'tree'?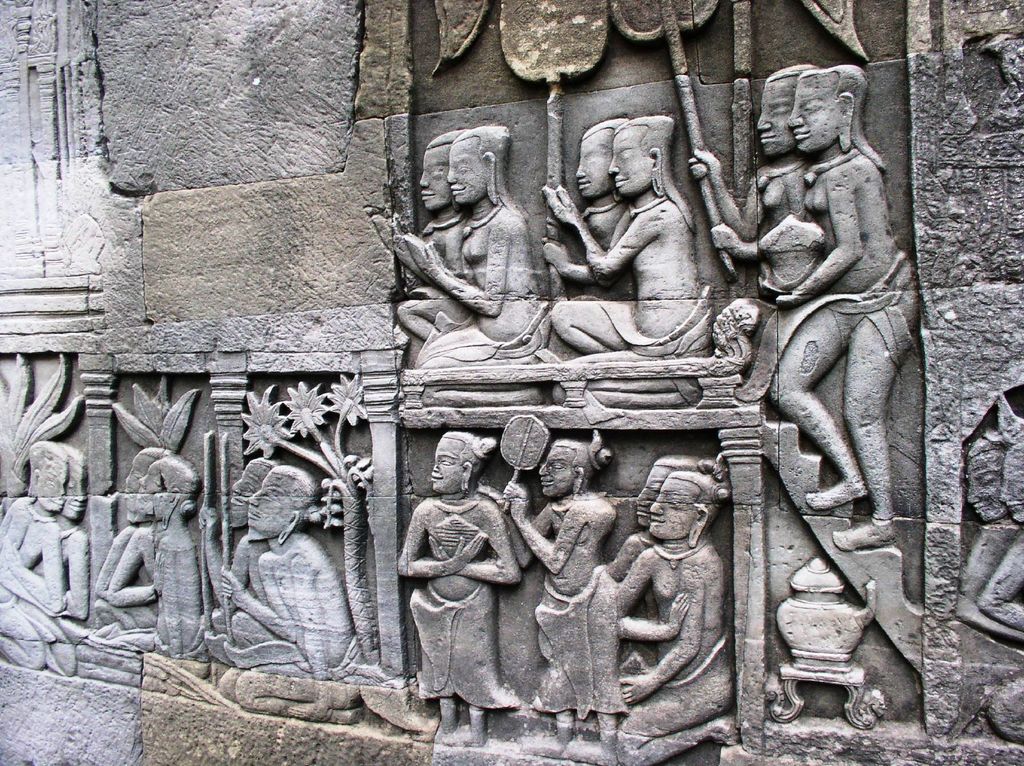
rect(243, 374, 369, 660)
